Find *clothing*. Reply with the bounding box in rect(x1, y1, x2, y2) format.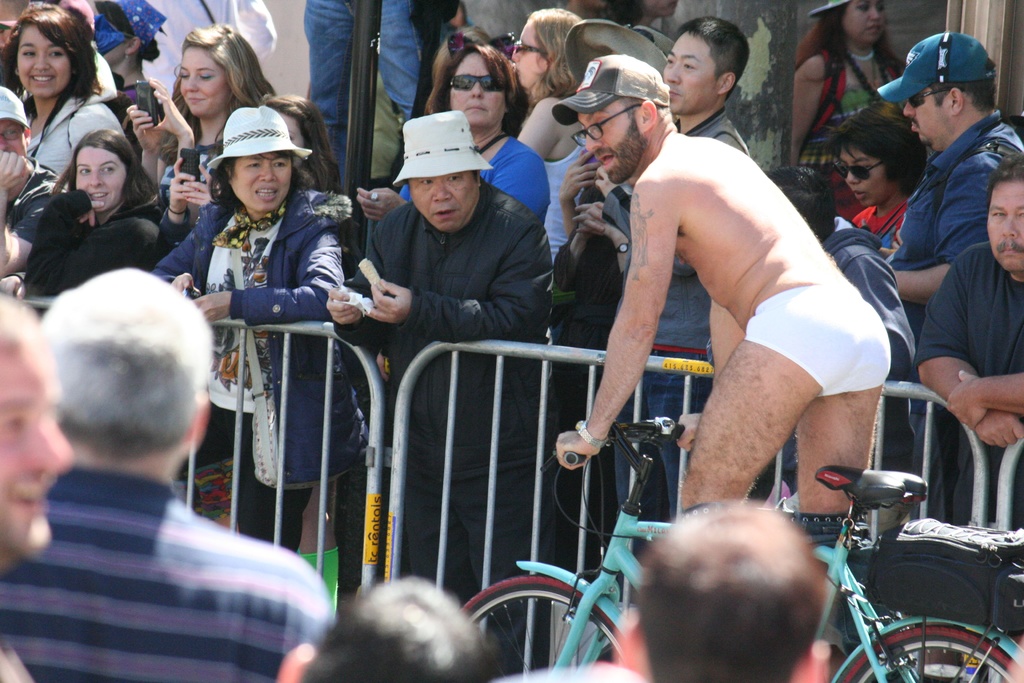
rect(821, 211, 948, 518).
